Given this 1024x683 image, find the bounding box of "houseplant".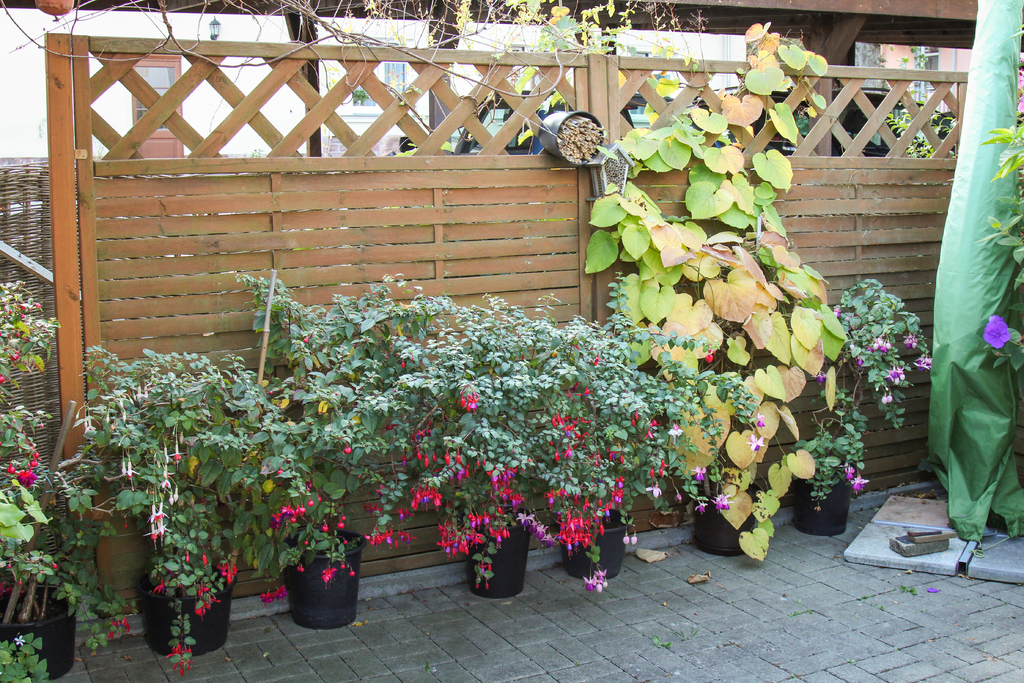
0:278:79:682.
